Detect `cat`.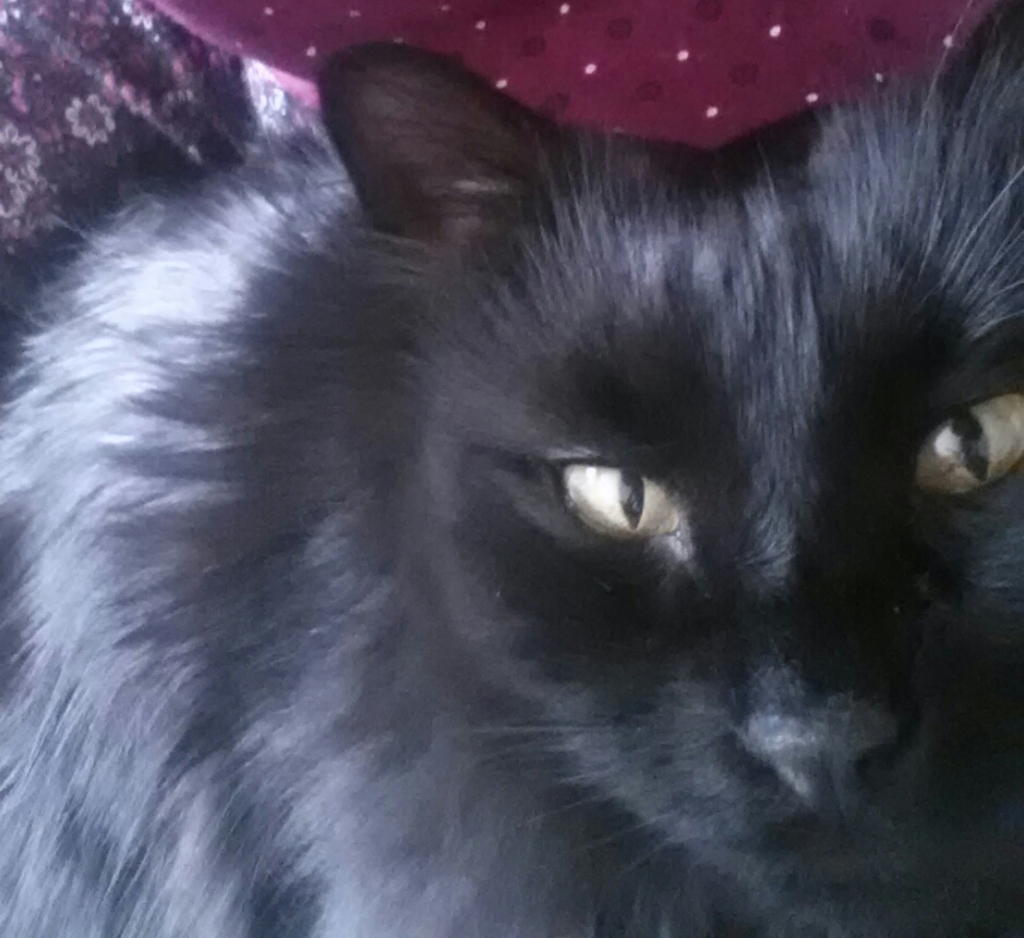
Detected at Rect(0, 0, 1023, 937).
